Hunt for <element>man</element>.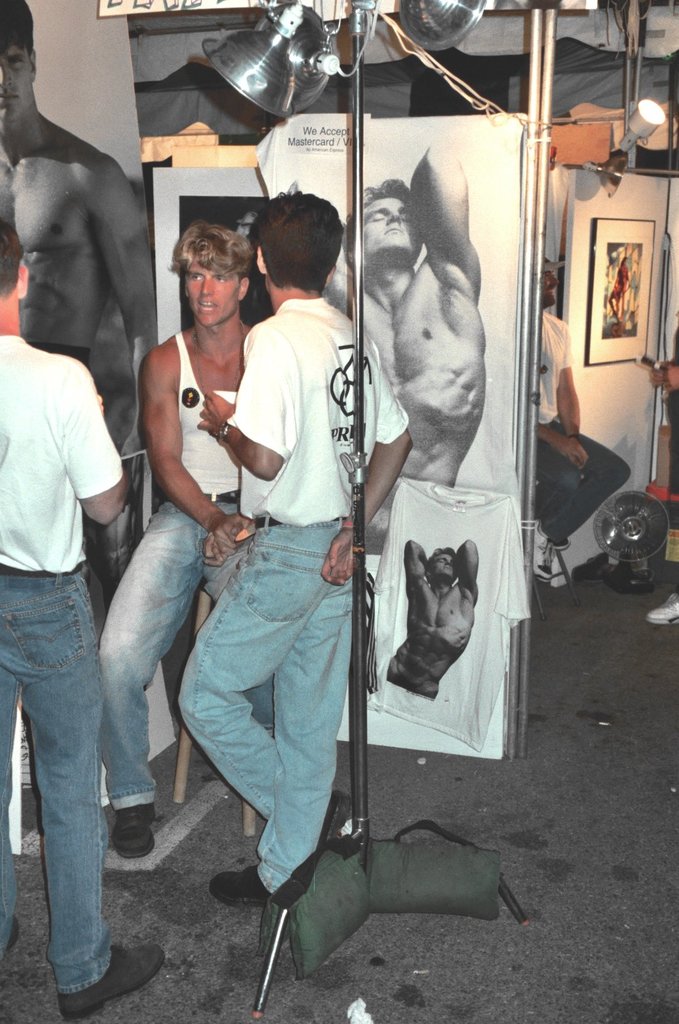
Hunted down at left=377, top=534, right=483, bottom=676.
